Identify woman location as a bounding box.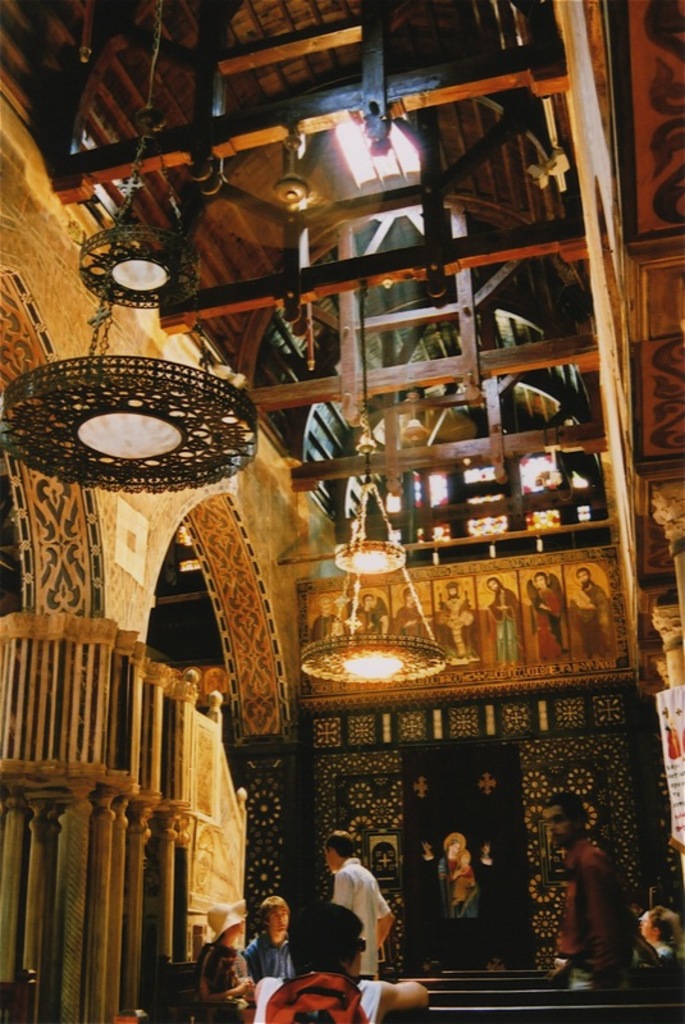
l=192, t=904, r=257, b=1023.
